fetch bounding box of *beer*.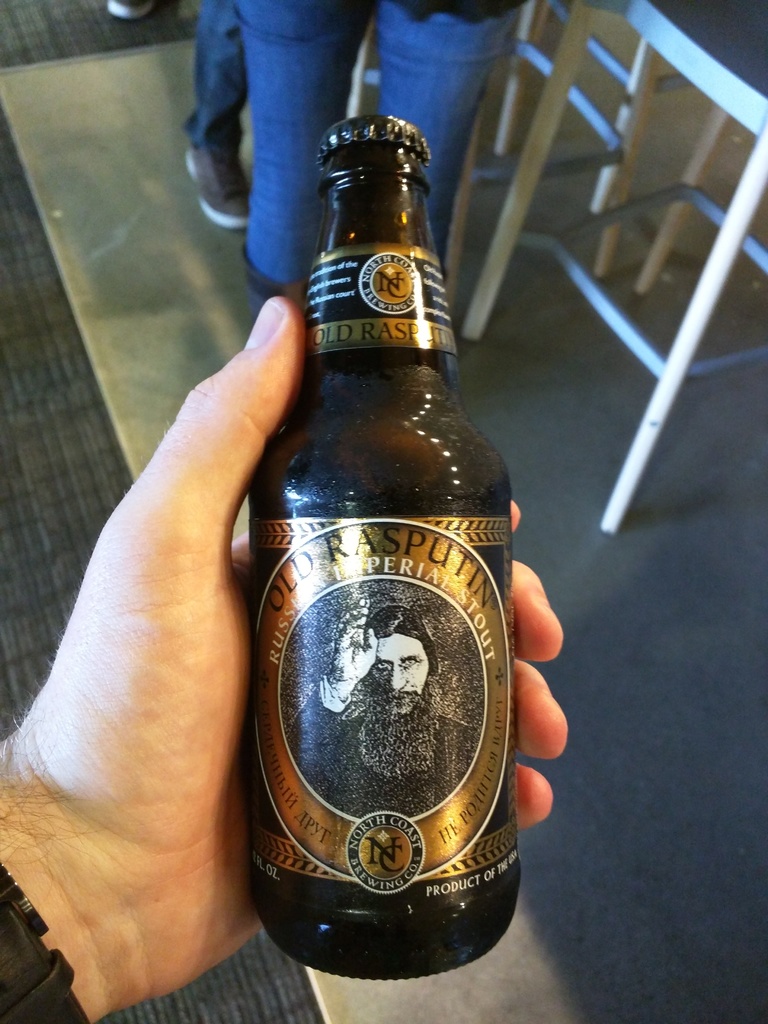
Bbox: l=237, t=94, r=530, b=984.
